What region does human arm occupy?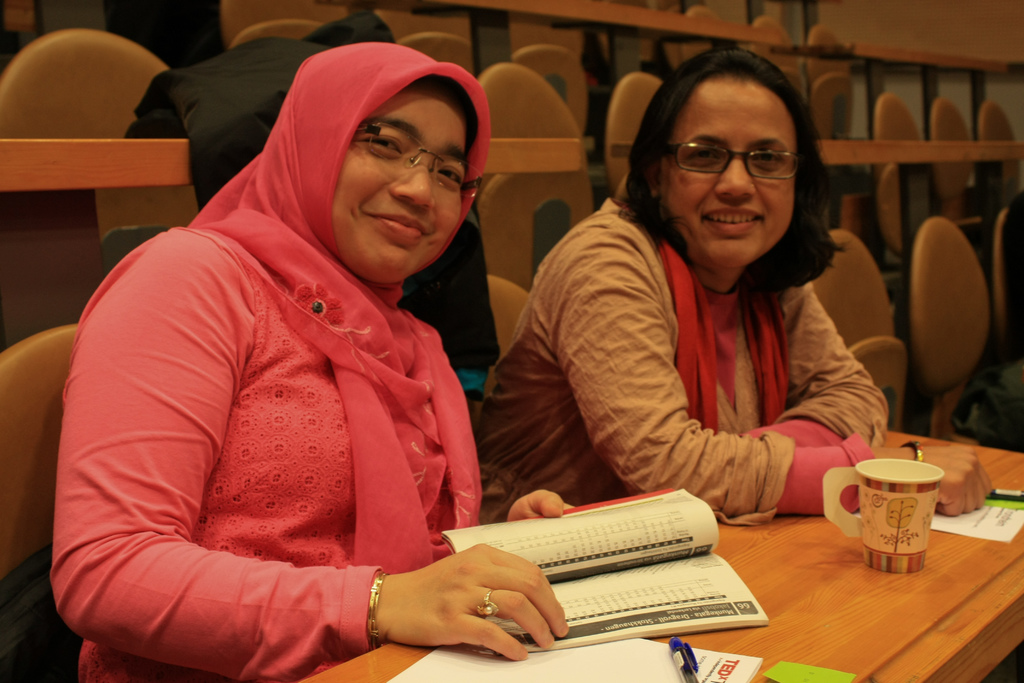
[x1=720, y1=278, x2=910, y2=443].
